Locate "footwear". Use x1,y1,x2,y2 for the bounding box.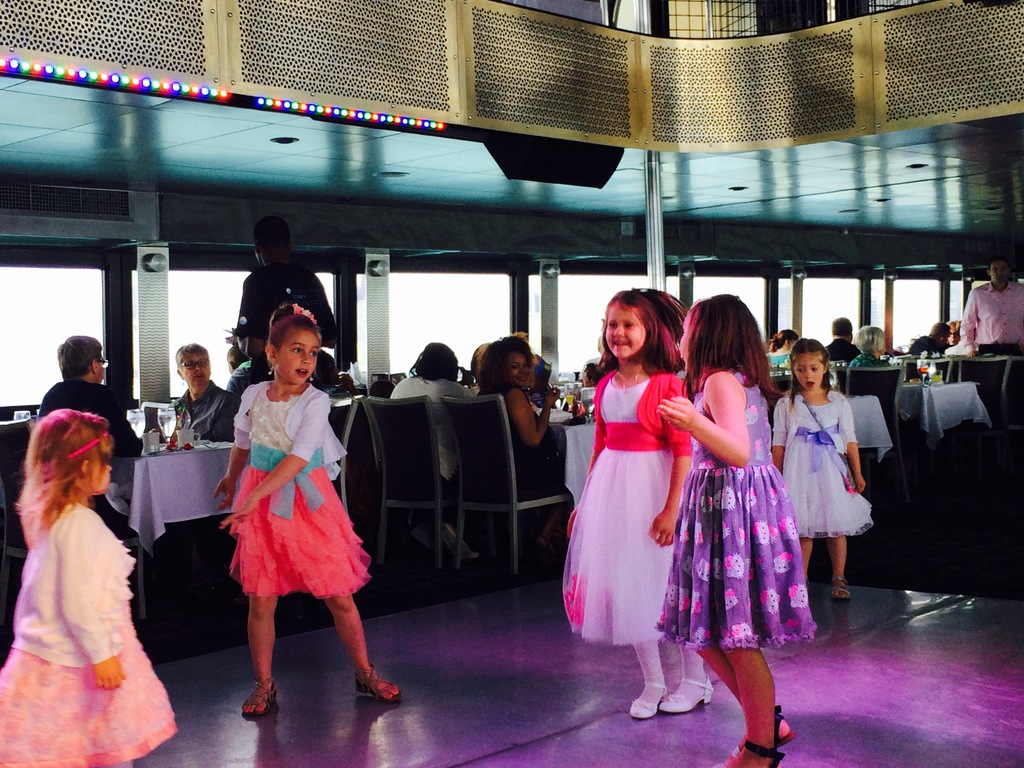
654,672,726,717.
